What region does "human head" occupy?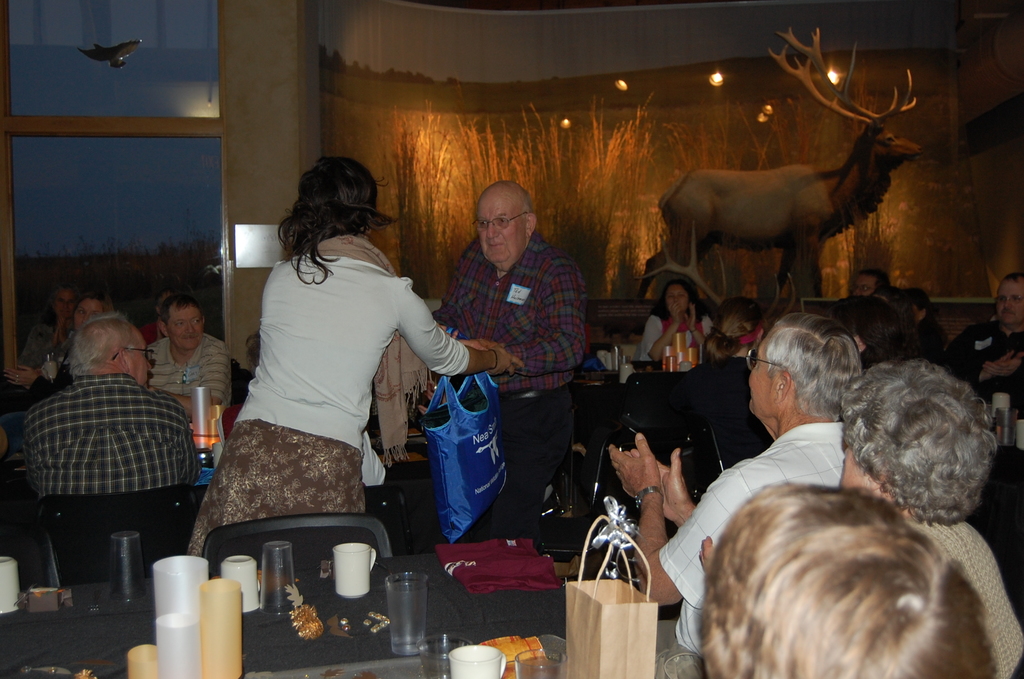
box=[470, 179, 535, 260].
